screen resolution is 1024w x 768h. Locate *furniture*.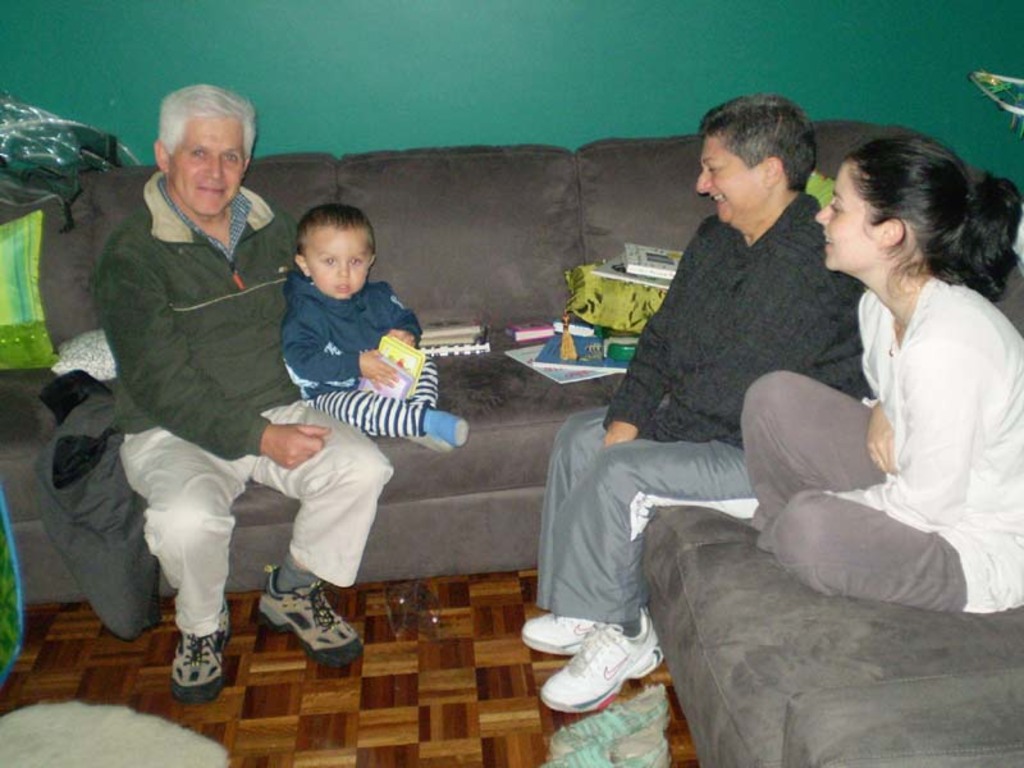
x1=0 y1=119 x2=1023 y2=767.
